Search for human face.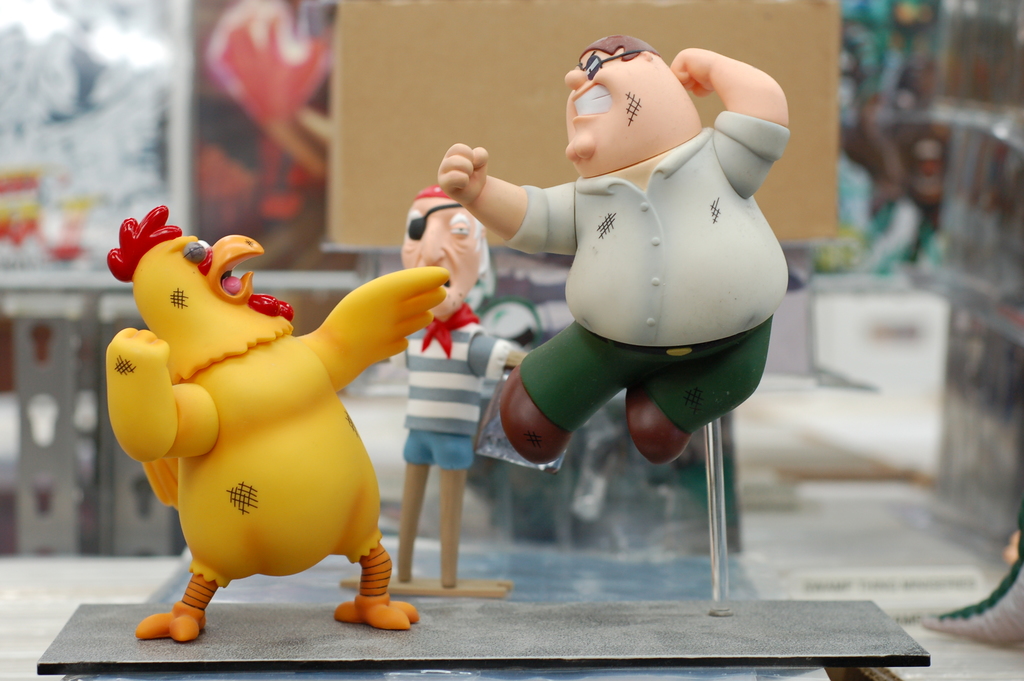
Found at x1=563, y1=51, x2=640, y2=163.
